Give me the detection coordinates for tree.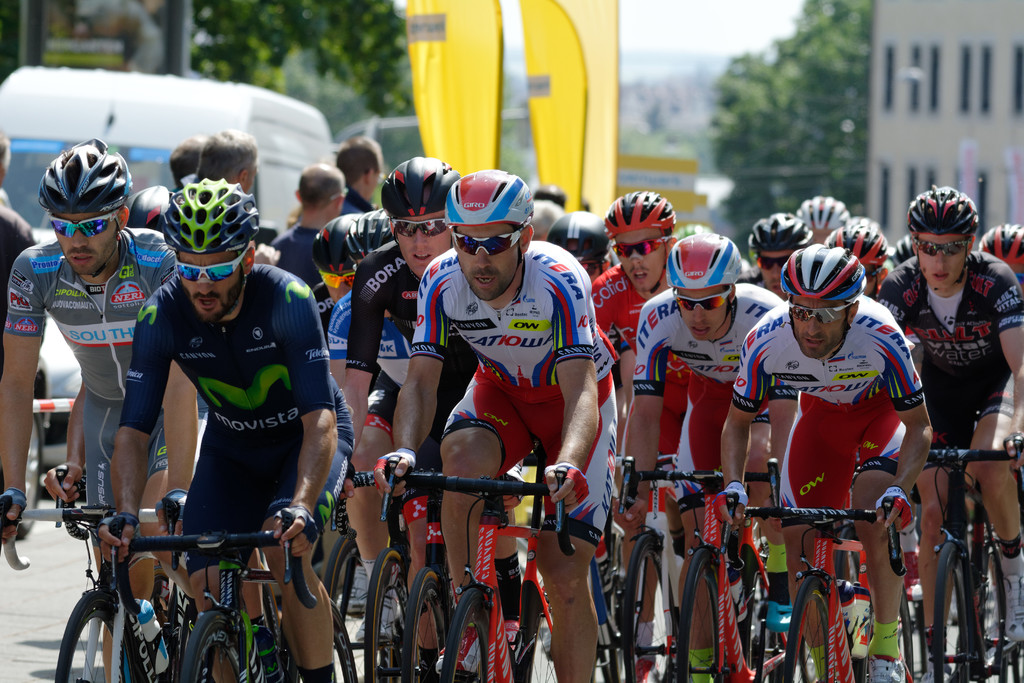
<region>703, 0, 872, 258</region>.
